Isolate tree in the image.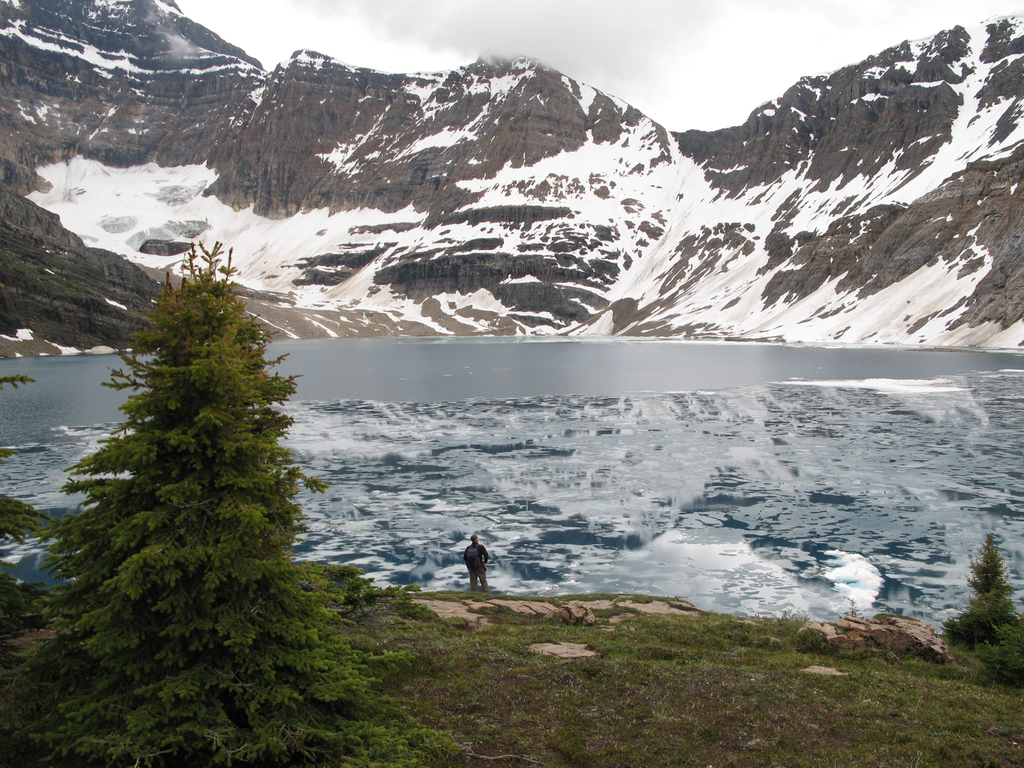
Isolated region: [40, 218, 329, 703].
